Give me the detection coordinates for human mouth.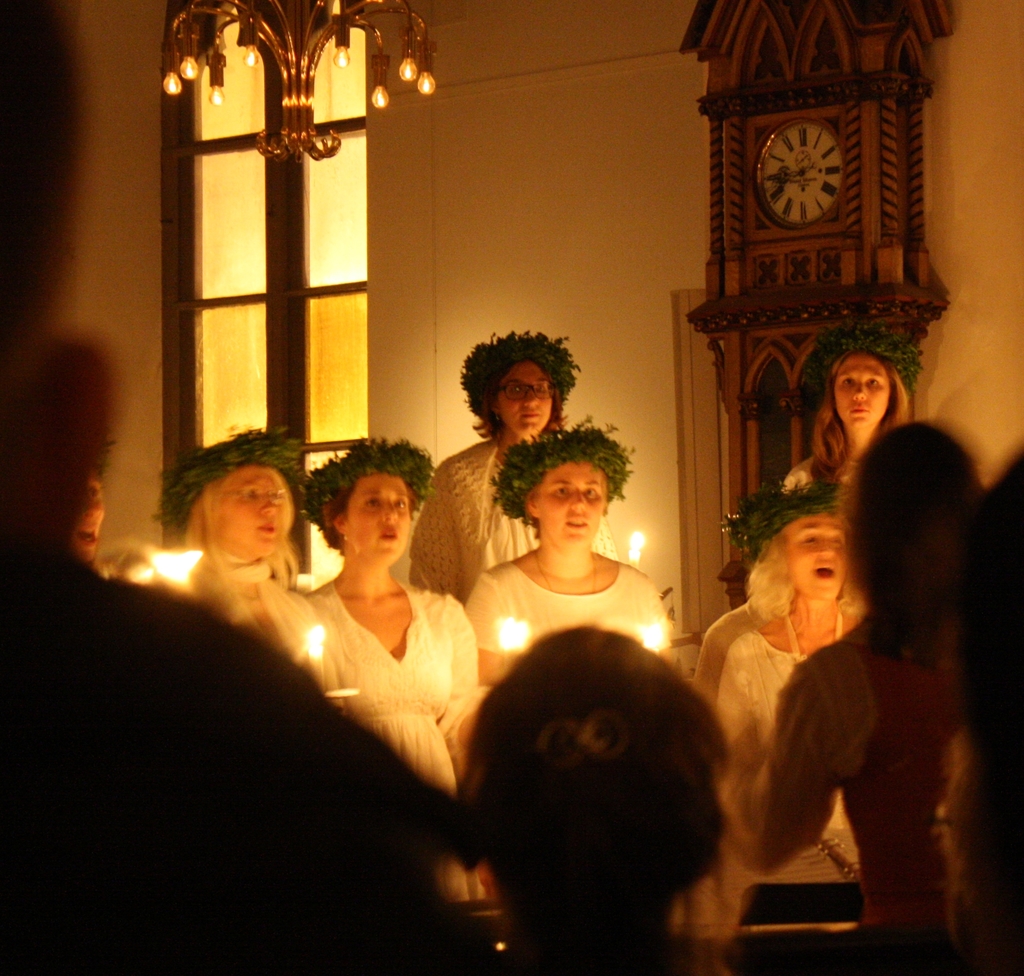
box=[518, 415, 539, 420].
